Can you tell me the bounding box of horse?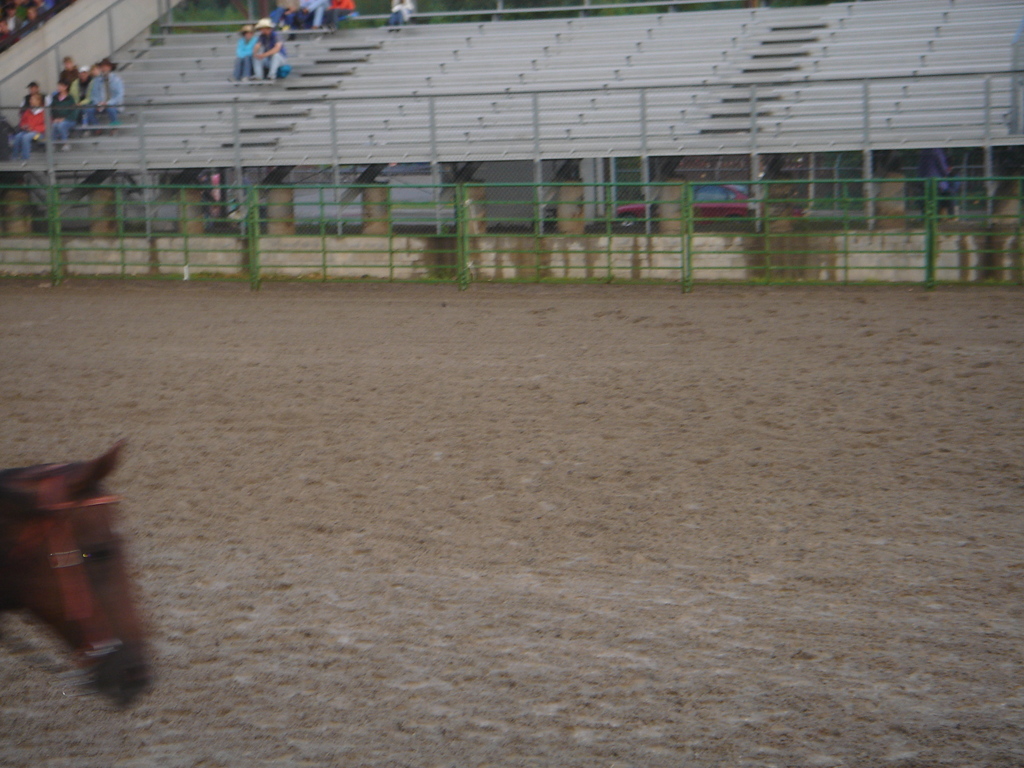
0,437,149,711.
